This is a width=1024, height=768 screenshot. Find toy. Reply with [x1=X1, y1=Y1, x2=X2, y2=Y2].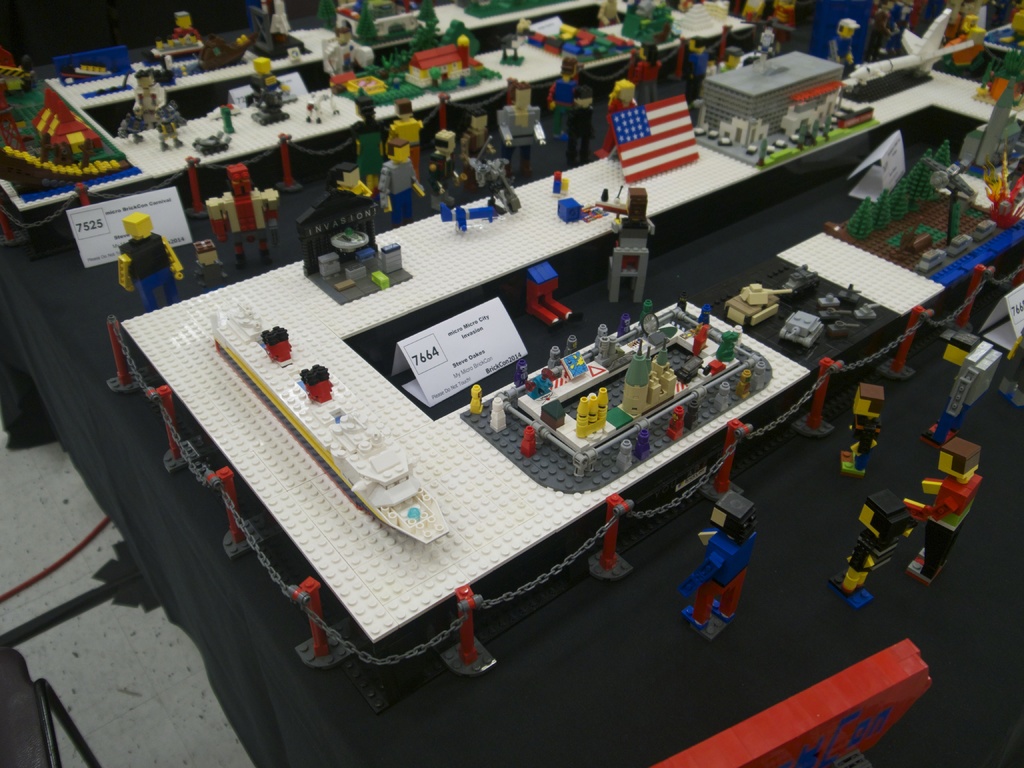
[x1=832, y1=486, x2=918, y2=611].
